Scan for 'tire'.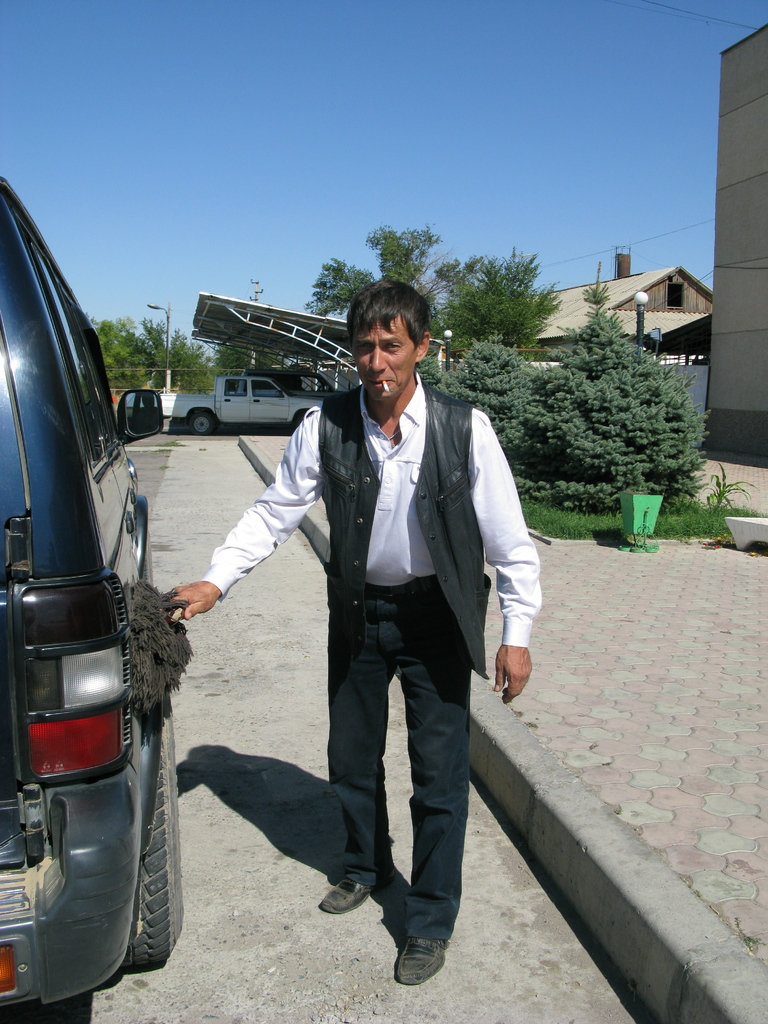
Scan result: detection(122, 694, 184, 982).
